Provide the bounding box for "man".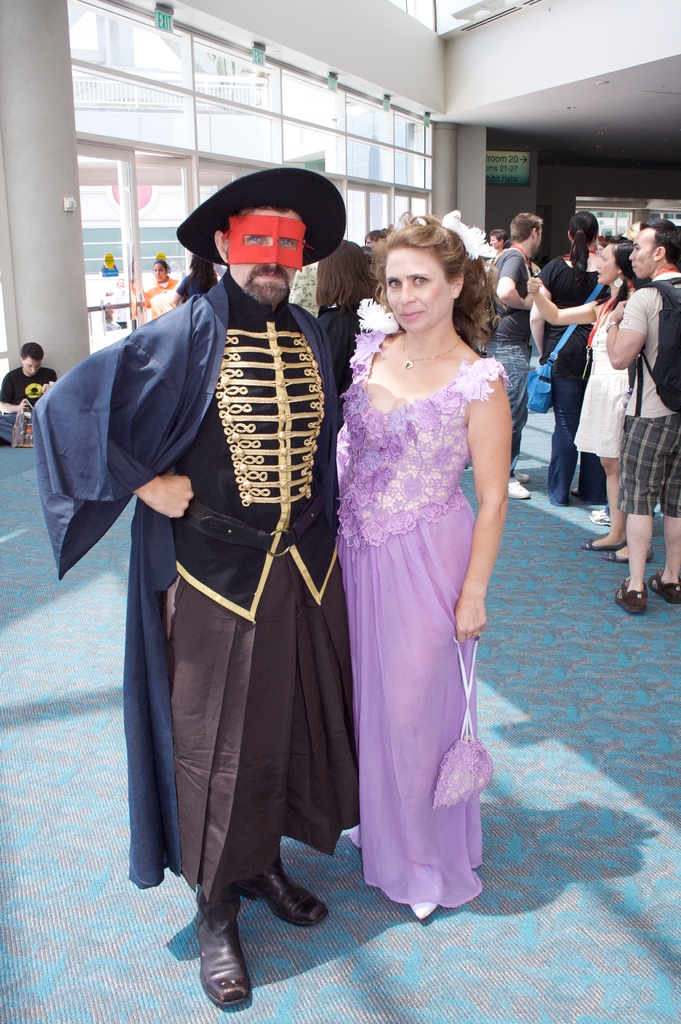
locate(0, 342, 58, 444).
